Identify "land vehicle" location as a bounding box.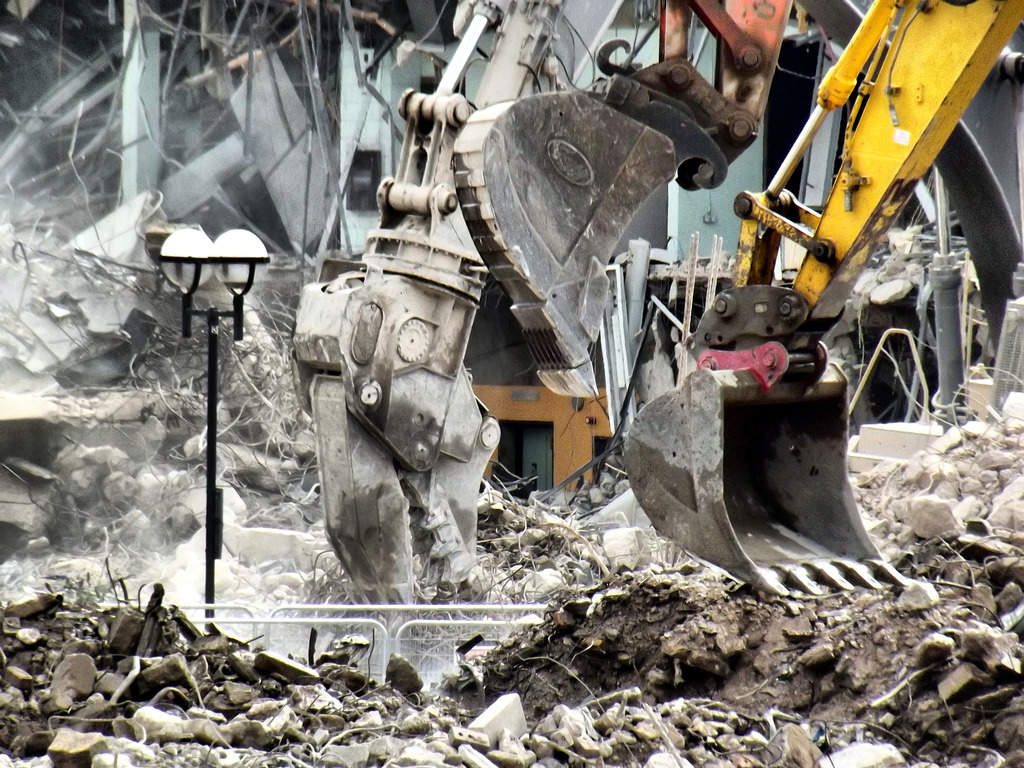
[left=297, top=0, right=1023, bottom=611].
